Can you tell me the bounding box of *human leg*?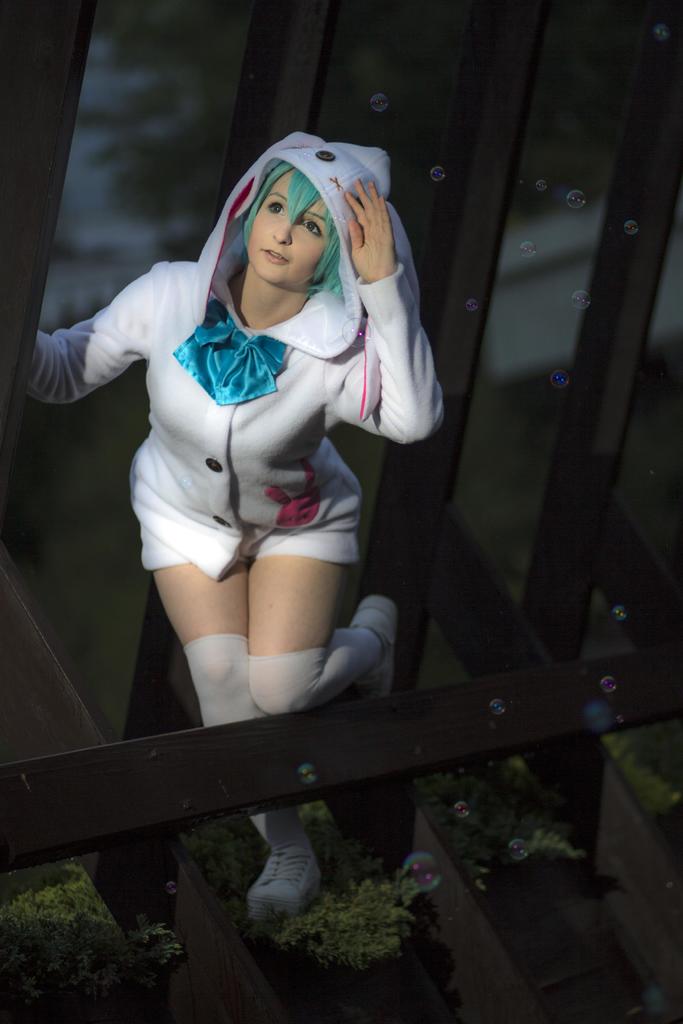
<region>249, 529, 399, 711</region>.
